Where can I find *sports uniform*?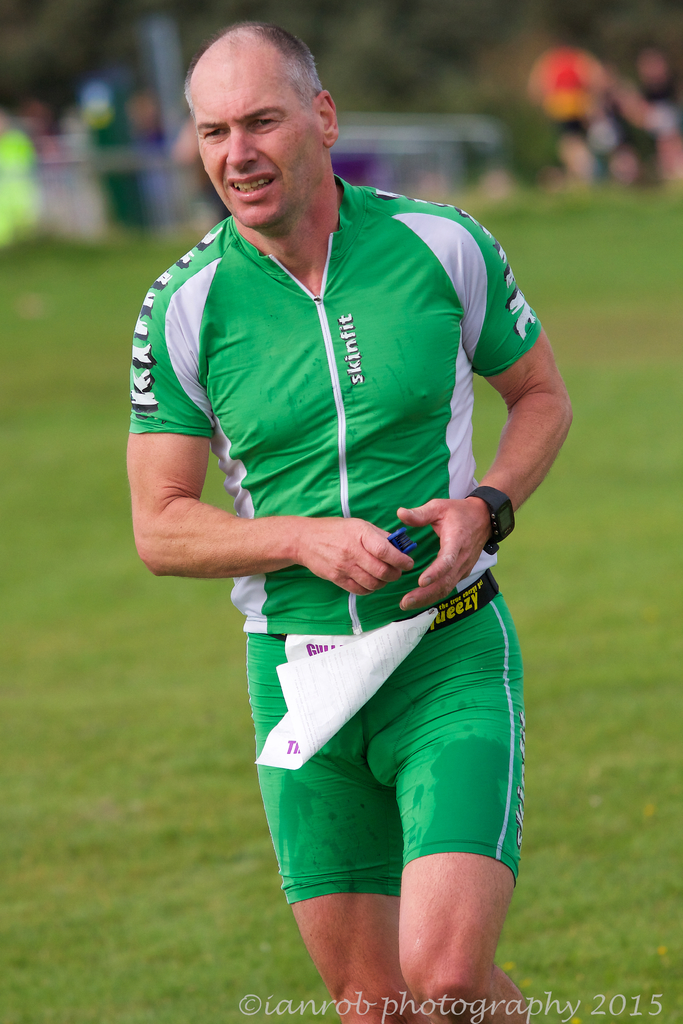
You can find it at <region>127, 172, 544, 904</region>.
